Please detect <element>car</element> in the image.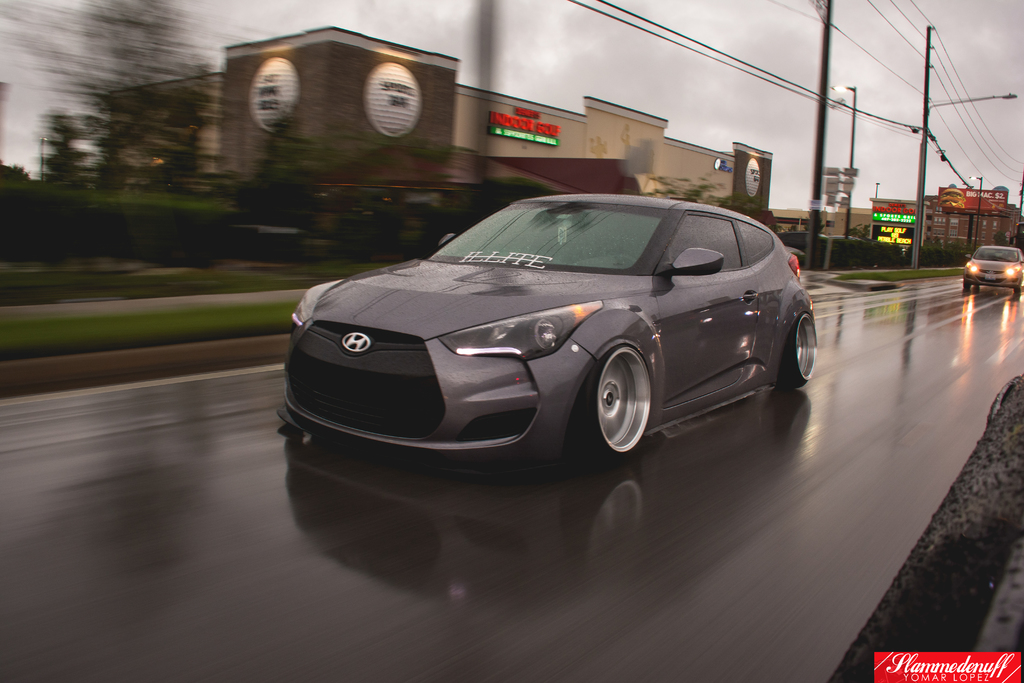
detection(961, 242, 1023, 308).
